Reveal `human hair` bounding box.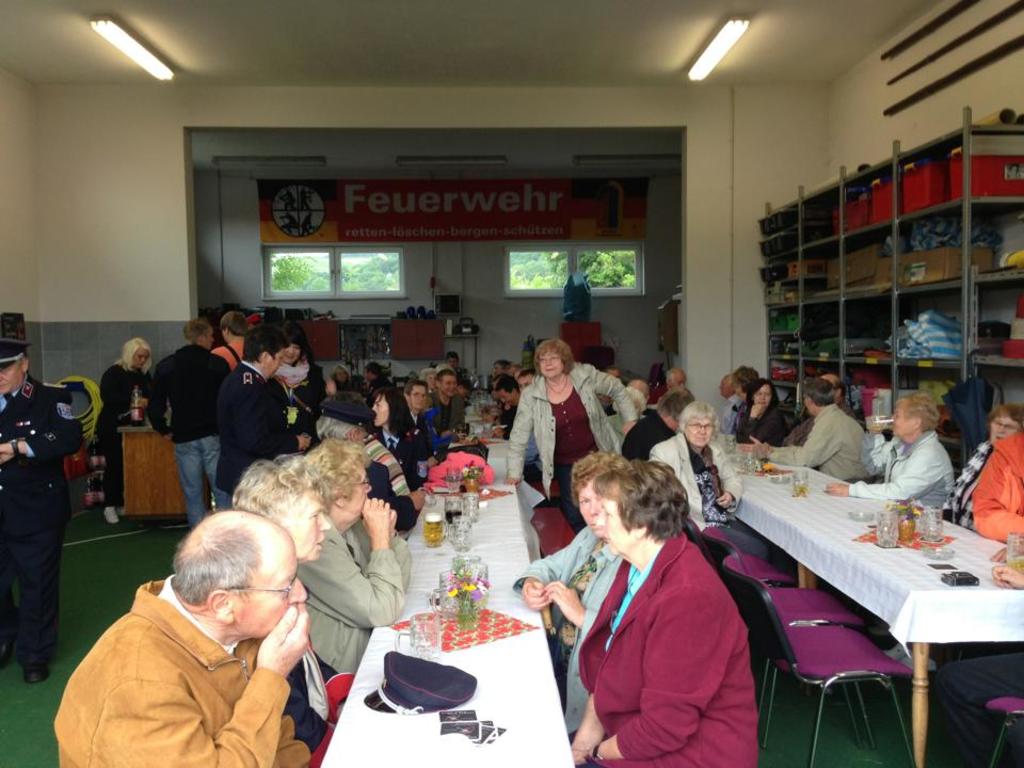
Revealed: x1=573, y1=441, x2=635, y2=500.
